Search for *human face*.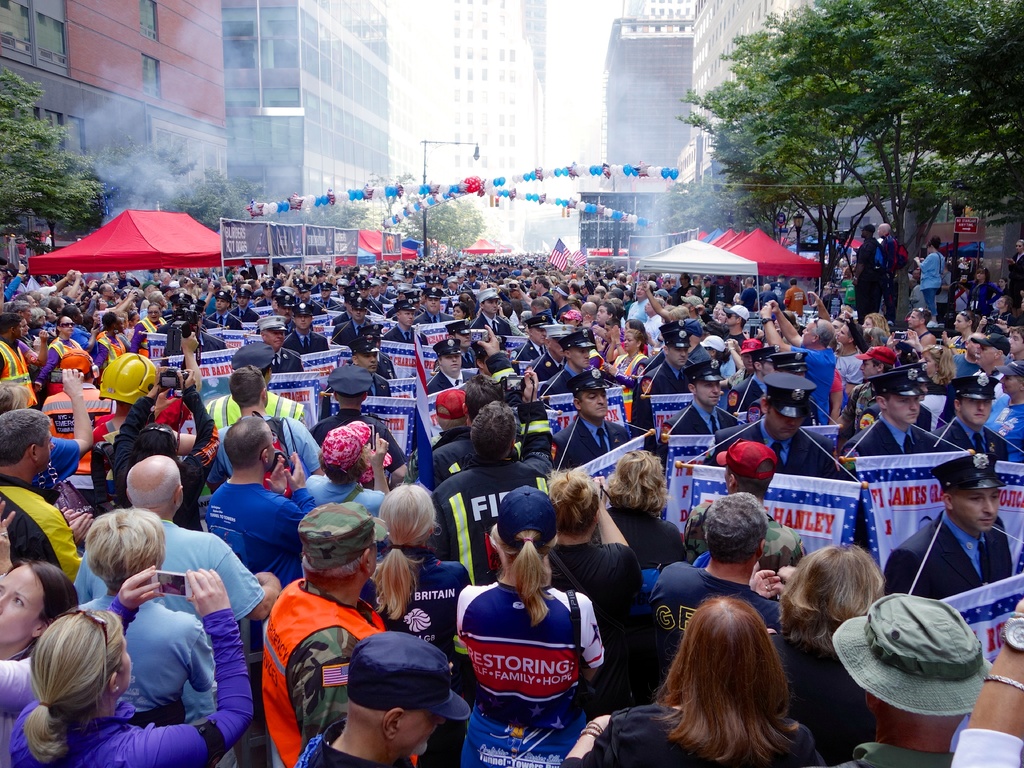
Found at 952:316:967:332.
